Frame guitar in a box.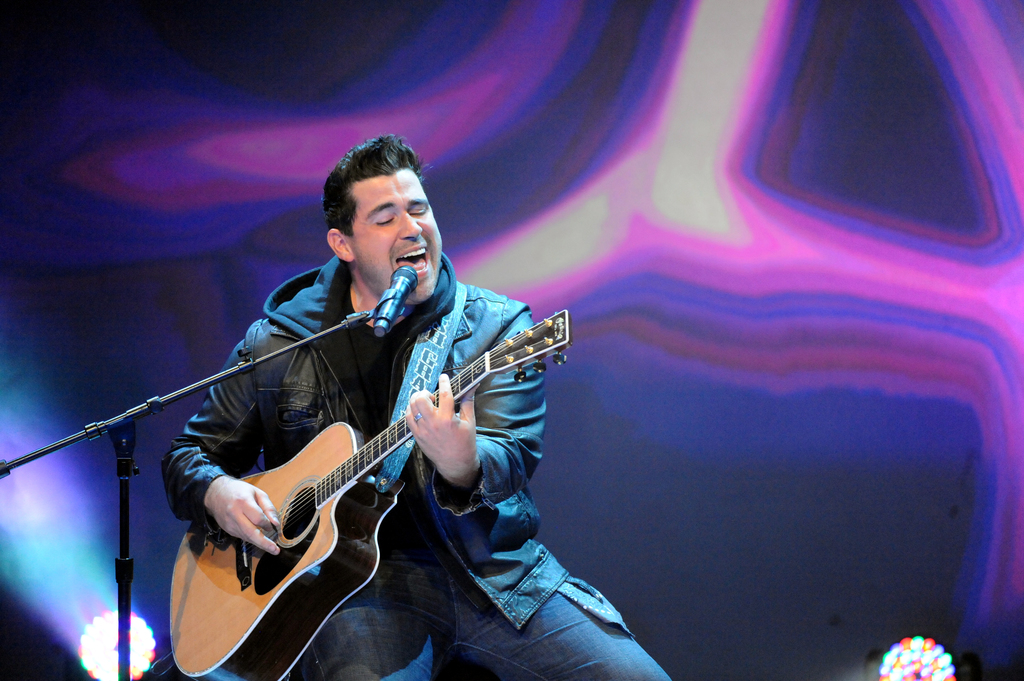
l=152, t=308, r=575, b=644.
